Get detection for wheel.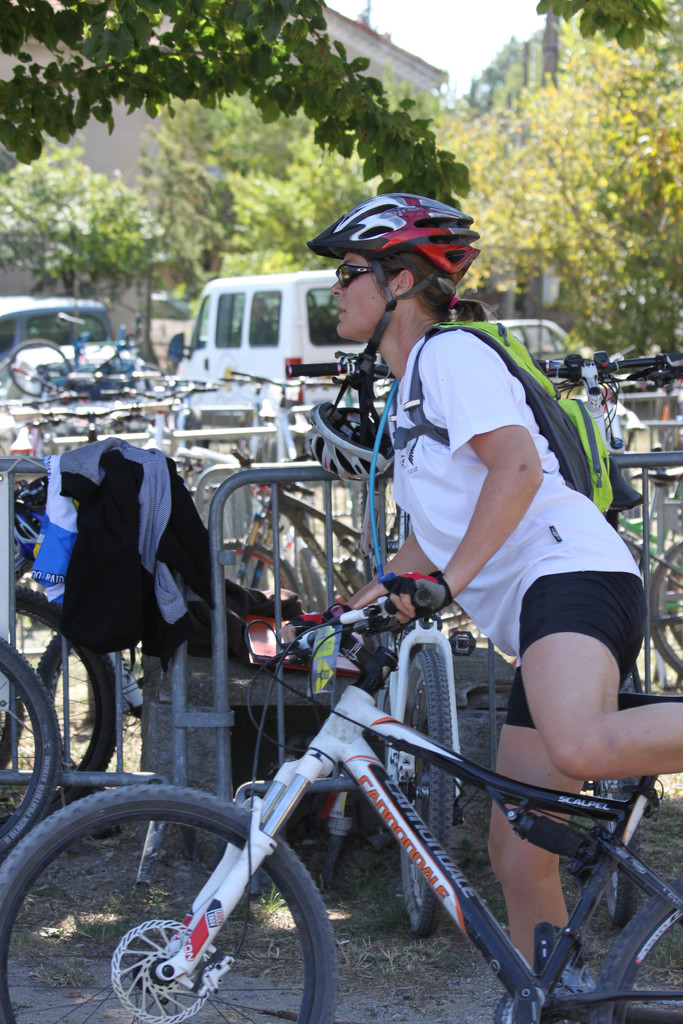
Detection: locate(299, 545, 324, 614).
